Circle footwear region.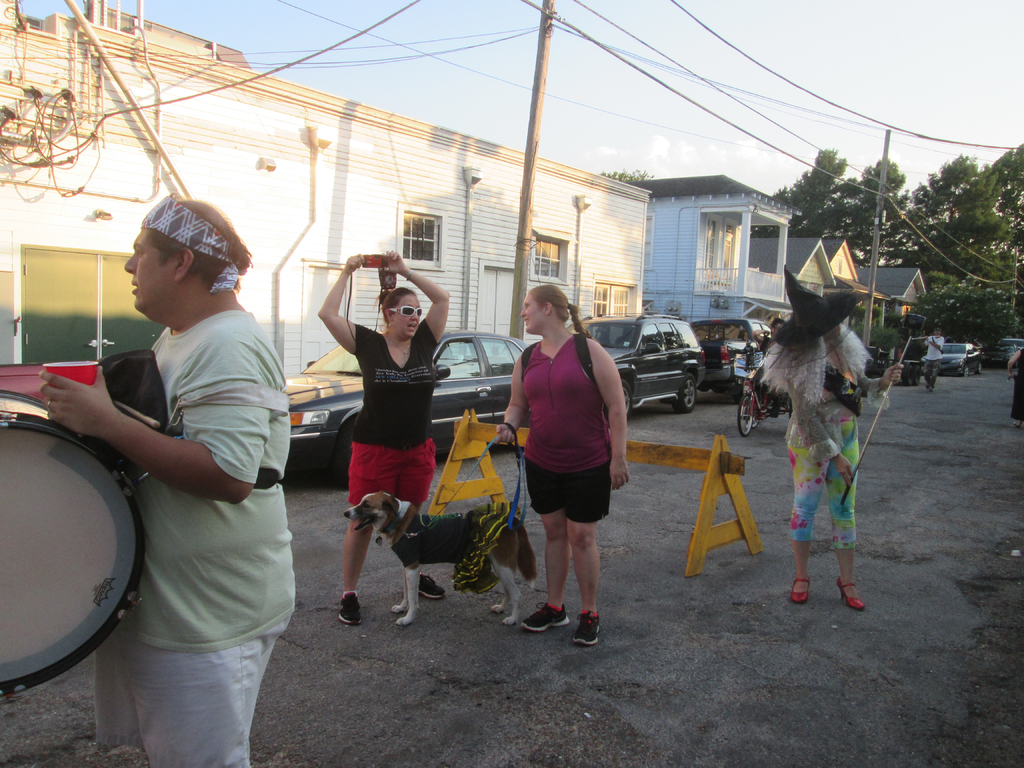
Region: (573,605,607,645).
